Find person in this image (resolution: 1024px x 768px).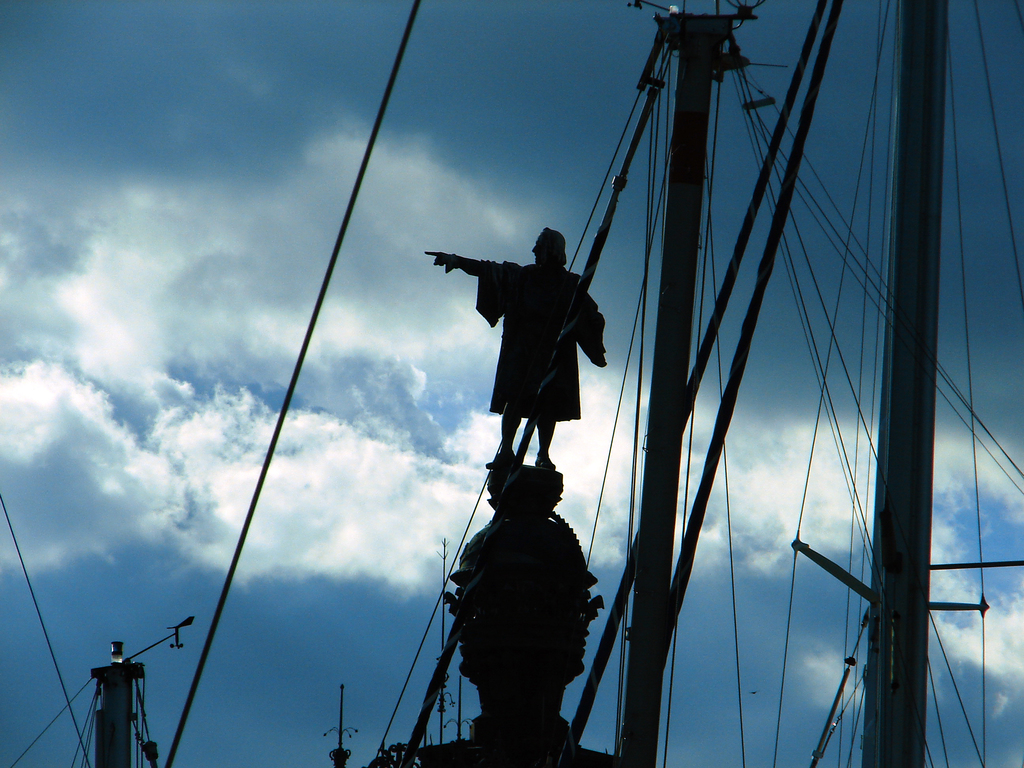
412 220 611 470.
